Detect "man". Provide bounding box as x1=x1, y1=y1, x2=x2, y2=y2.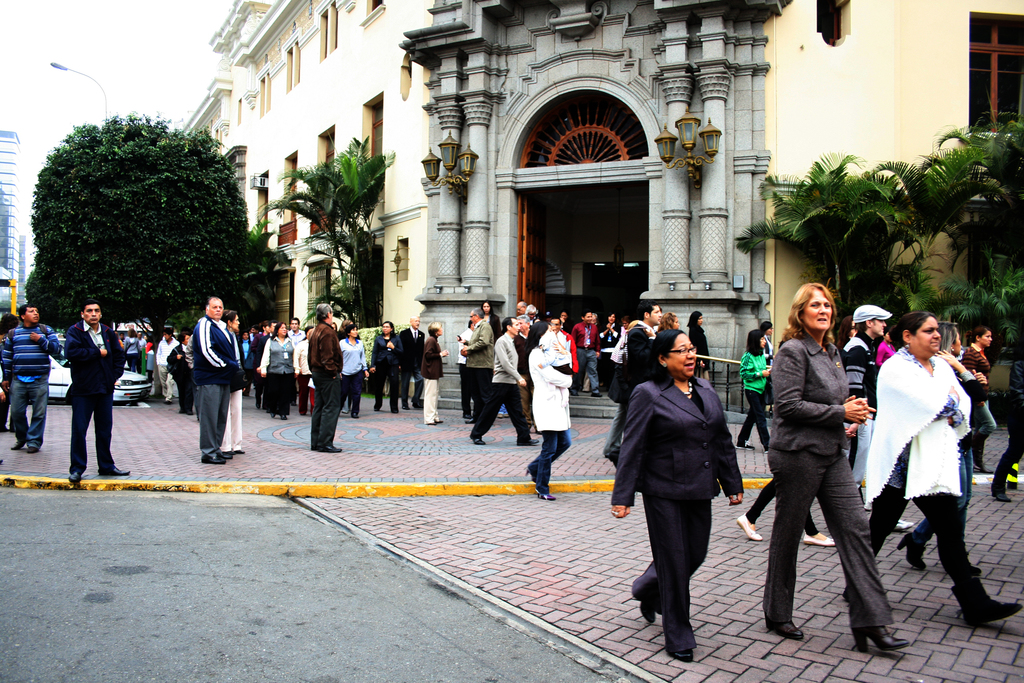
x1=763, y1=273, x2=895, y2=654.
